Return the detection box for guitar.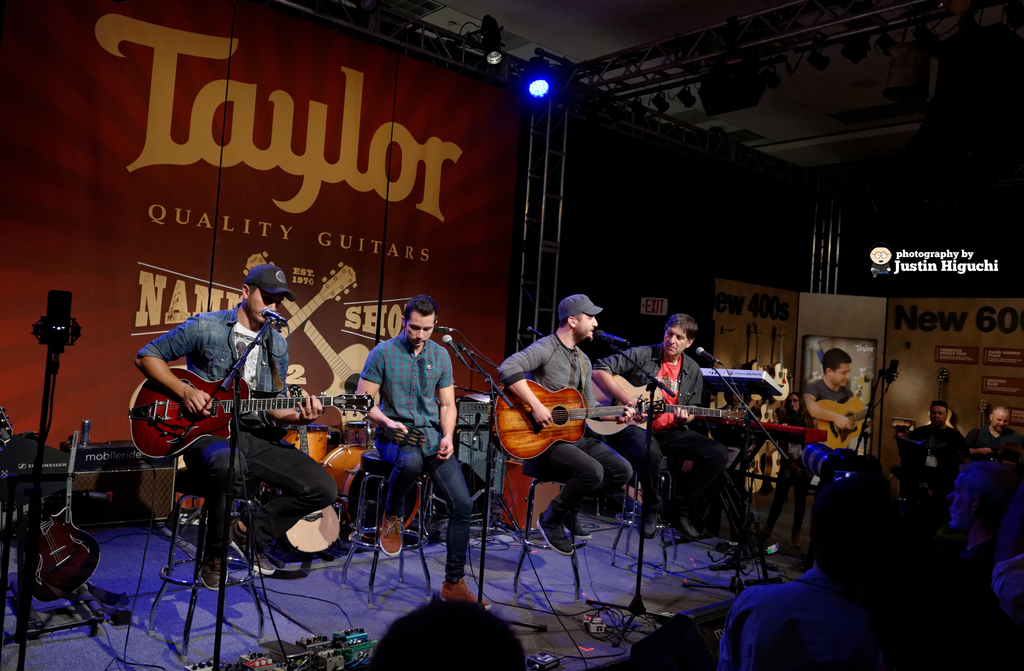
116, 343, 313, 476.
